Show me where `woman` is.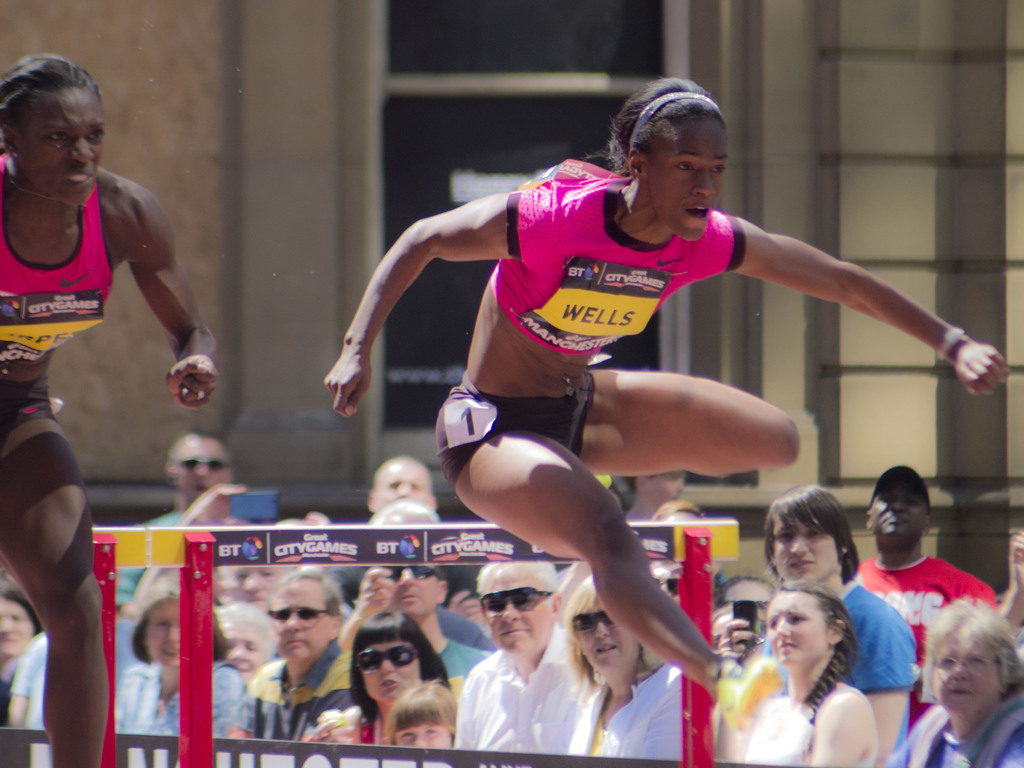
`woman` is at bbox(0, 54, 223, 767).
